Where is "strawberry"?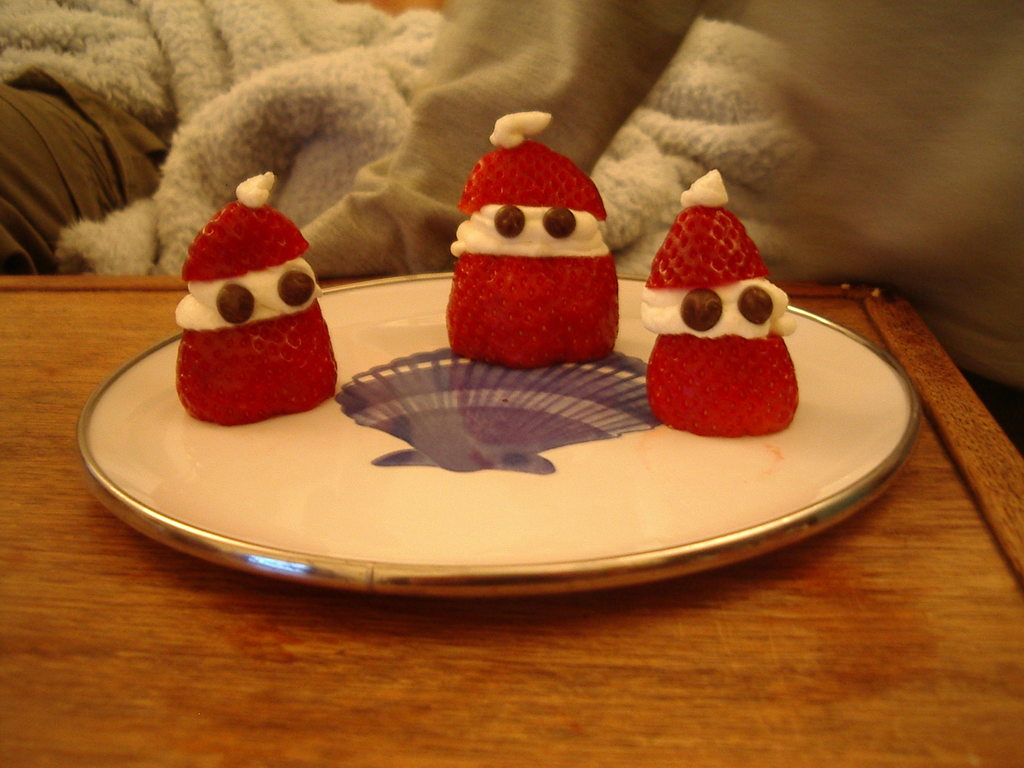
643/328/801/438.
